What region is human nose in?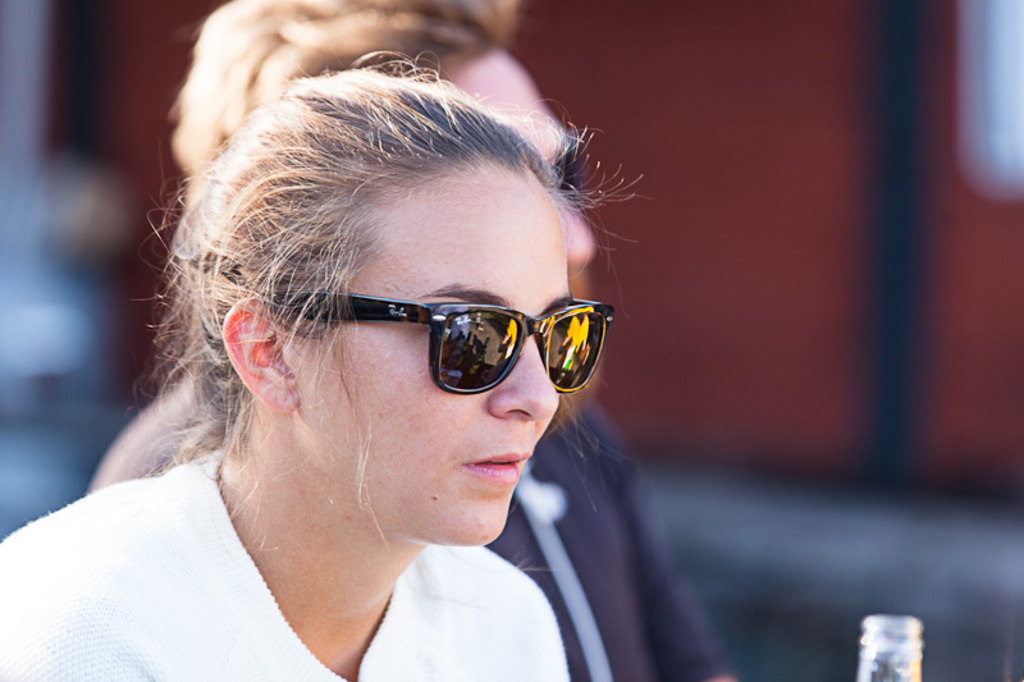
l=480, t=321, r=554, b=425.
